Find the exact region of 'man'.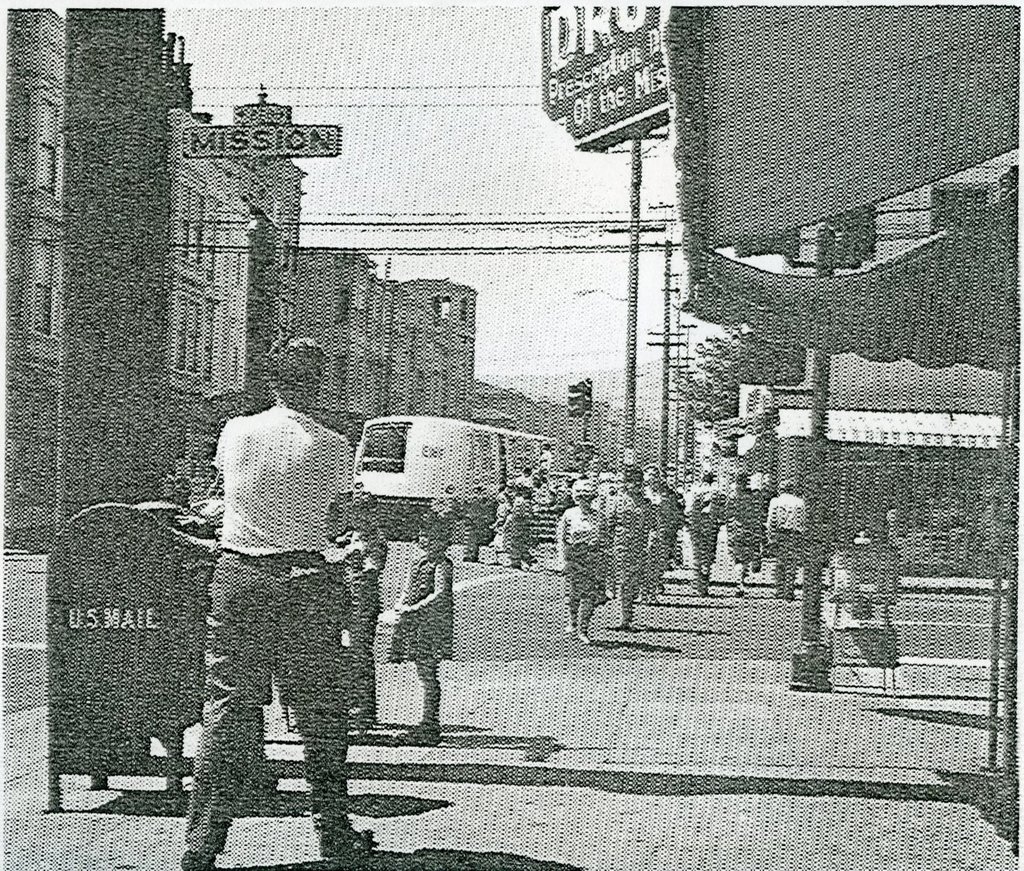
Exact region: x1=172 y1=372 x2=382 y2=856.
